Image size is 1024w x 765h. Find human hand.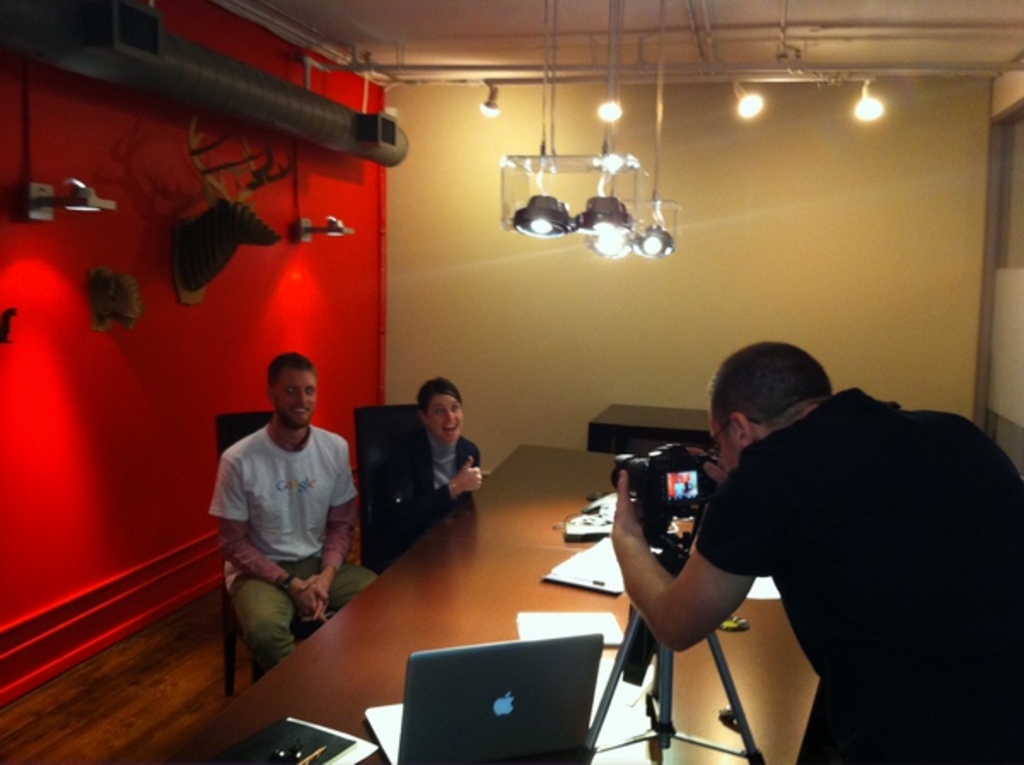
679,446,732,485.
